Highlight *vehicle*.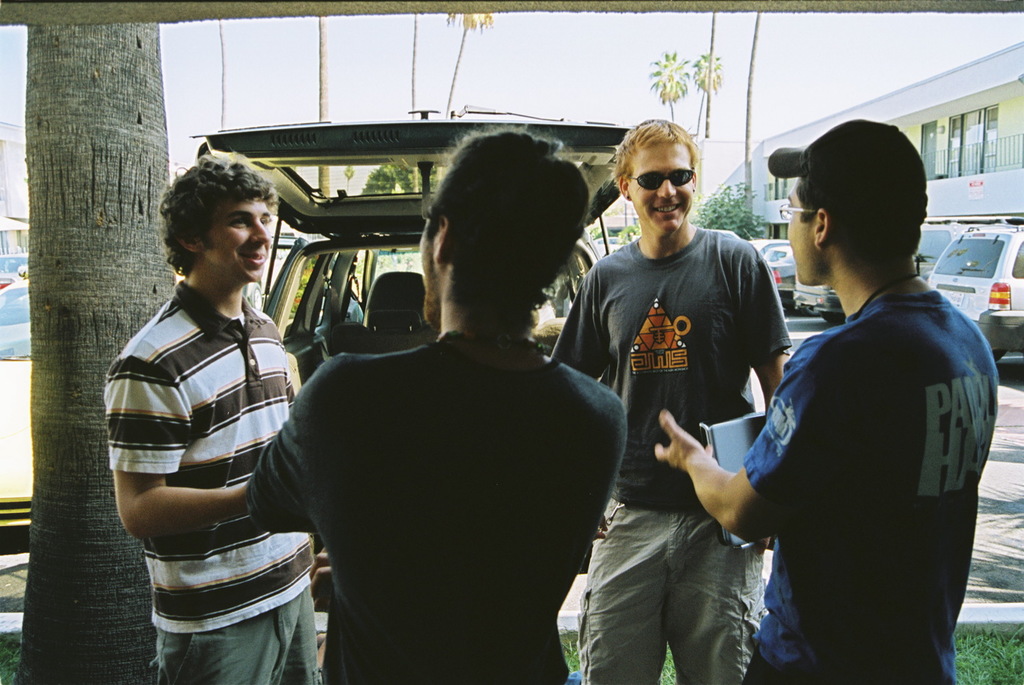
Highlighted region: 599,232,623,255.
